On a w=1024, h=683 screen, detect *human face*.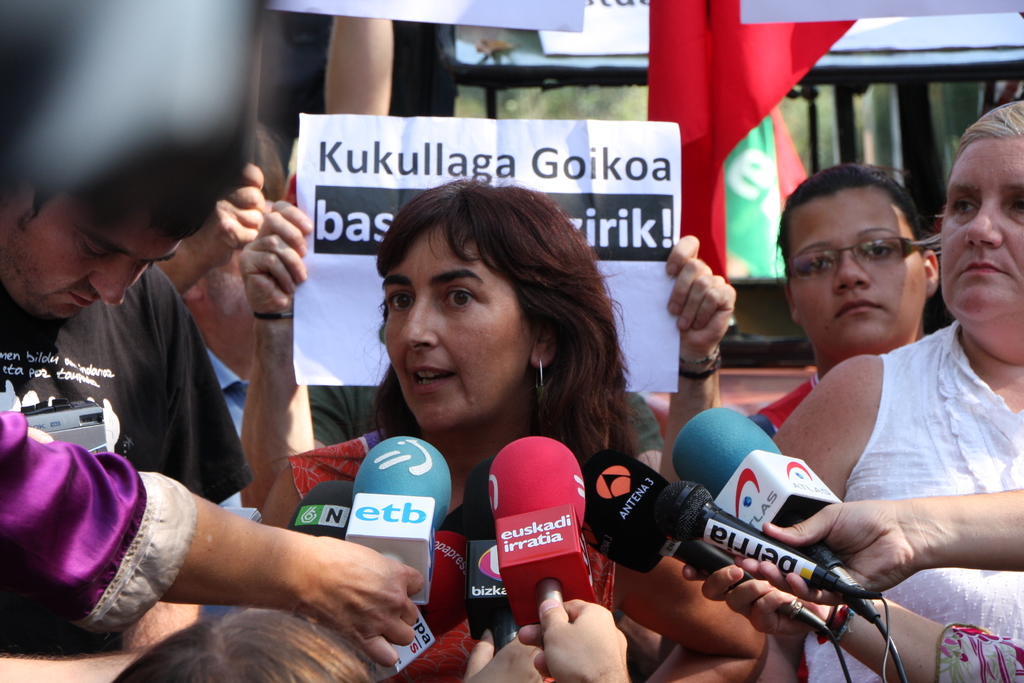
crop(381, 224, 538, 431).
